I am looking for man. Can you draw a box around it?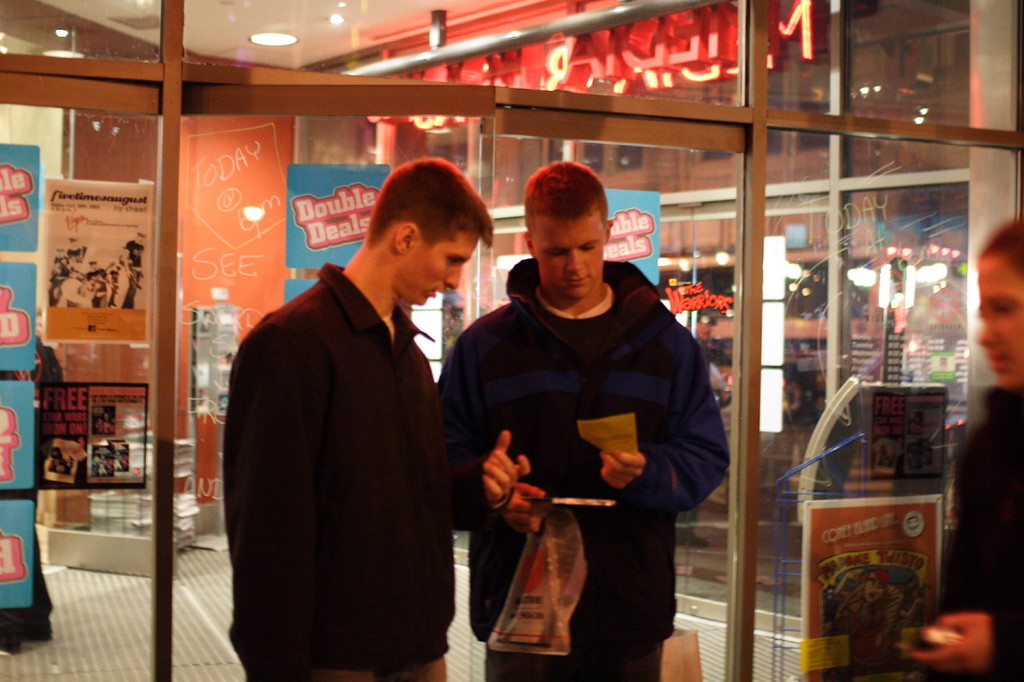
Sure, the bounding box is 437 160 735 681.
